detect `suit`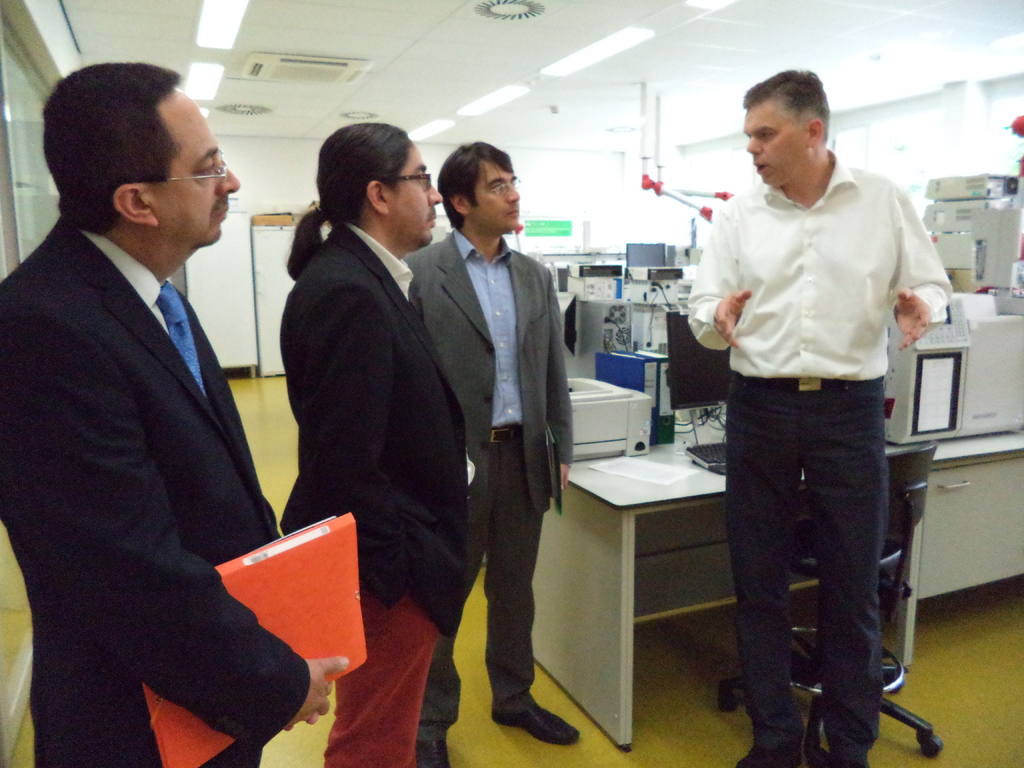
rect(404, 227, 577, 730)
